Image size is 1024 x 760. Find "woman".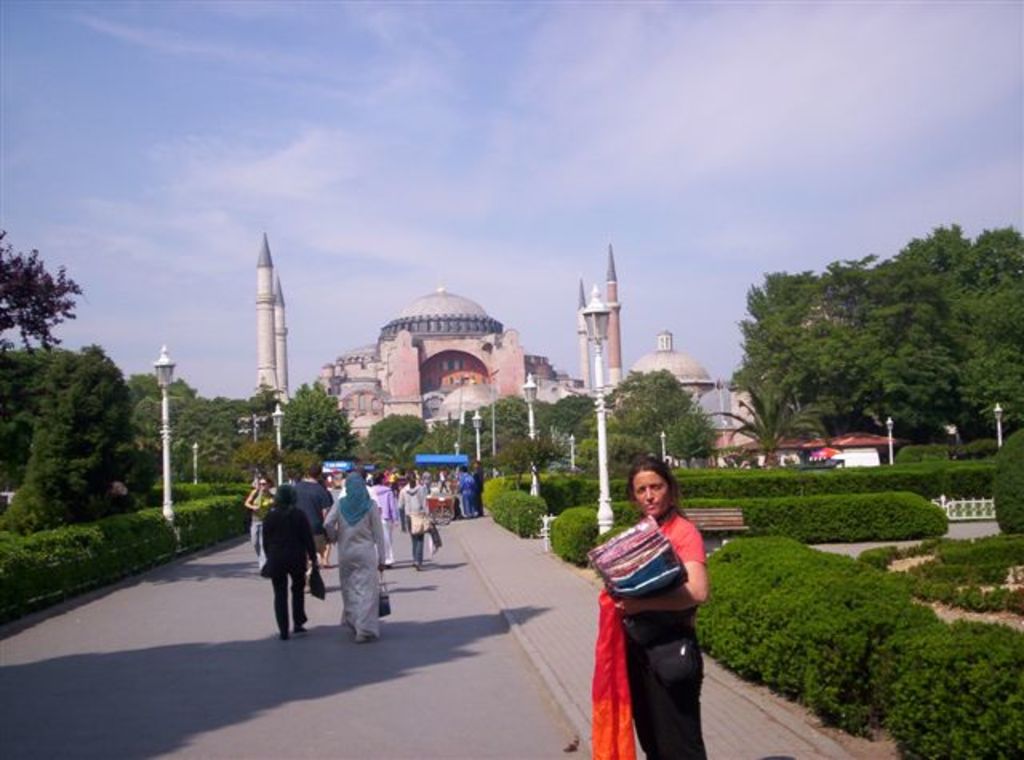
[557, 432, 699, 733].
